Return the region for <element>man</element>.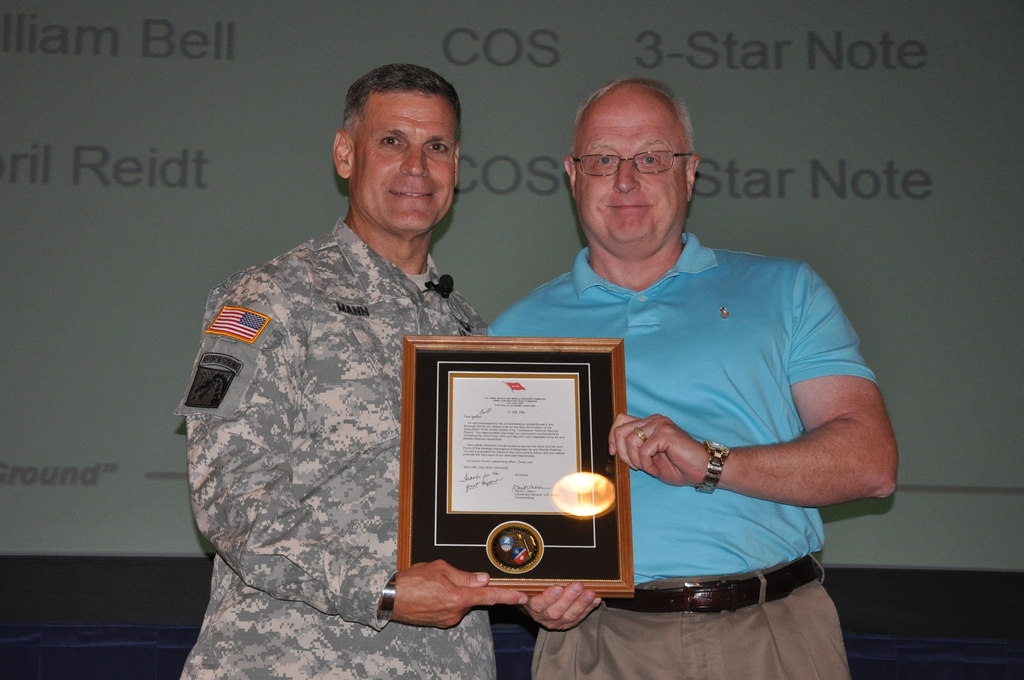
pyautogui.locateOnScreen(173, 64, 529, 679).
